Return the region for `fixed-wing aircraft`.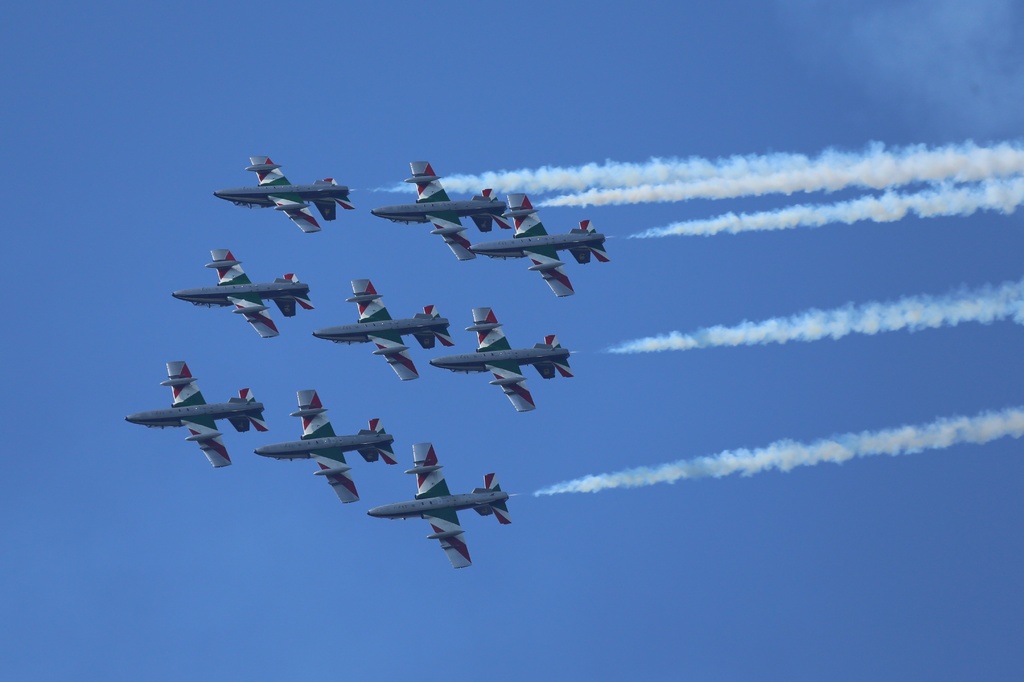
detection(172, 248, 317, 341).
